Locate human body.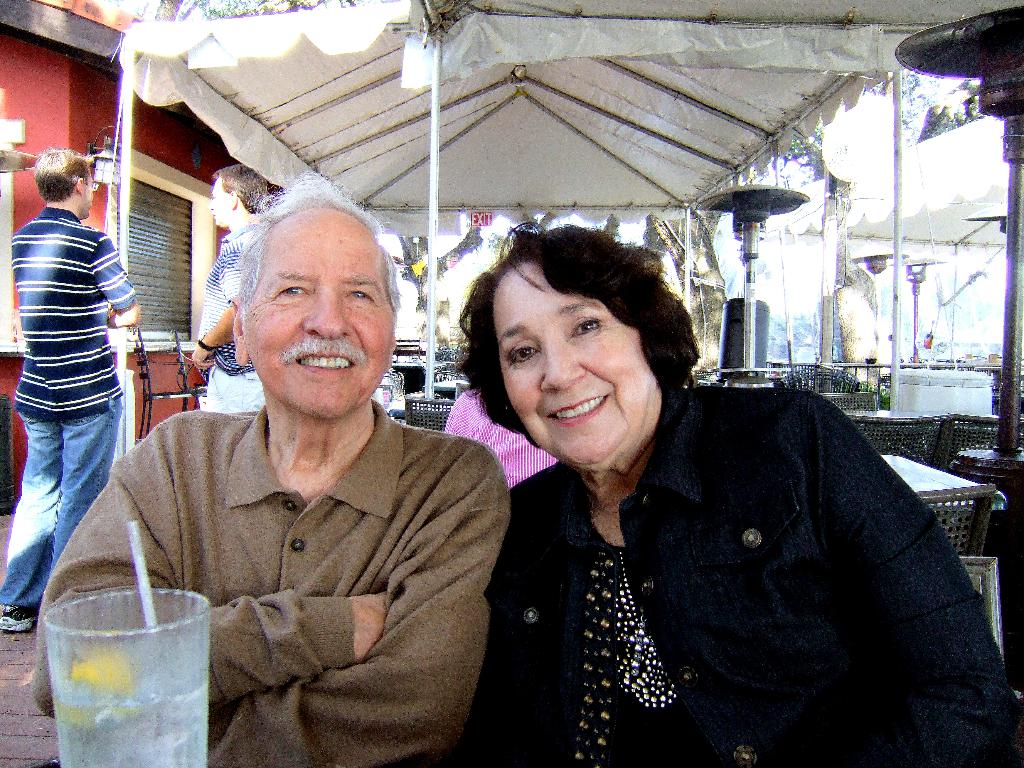
Bounding box: [1,198,137,636].
